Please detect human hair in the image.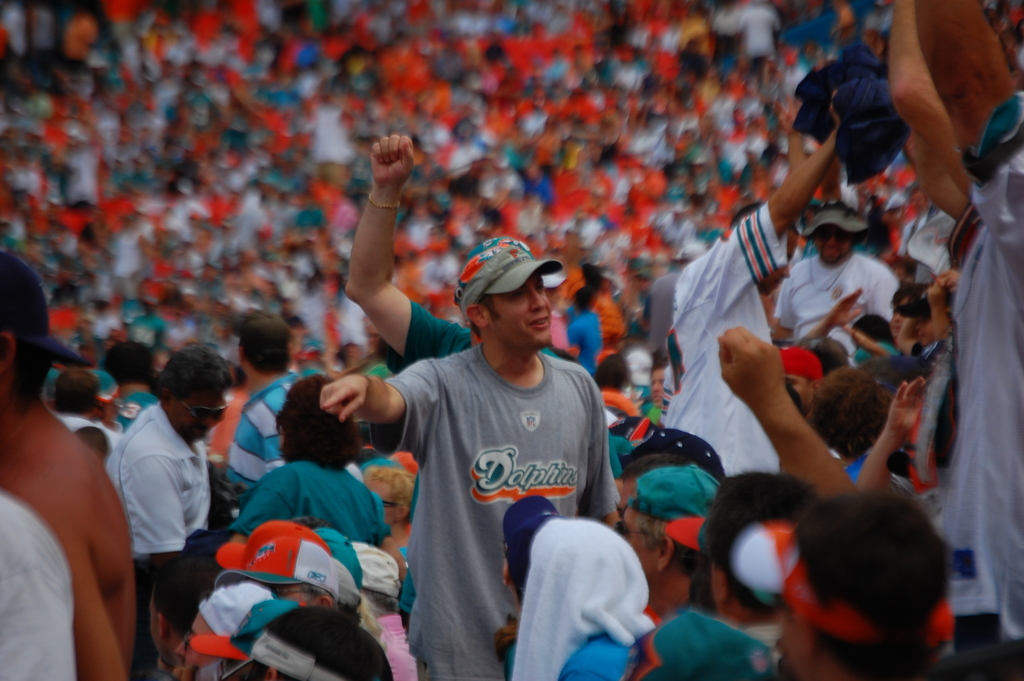
crop(49, 366, 102, 409).
